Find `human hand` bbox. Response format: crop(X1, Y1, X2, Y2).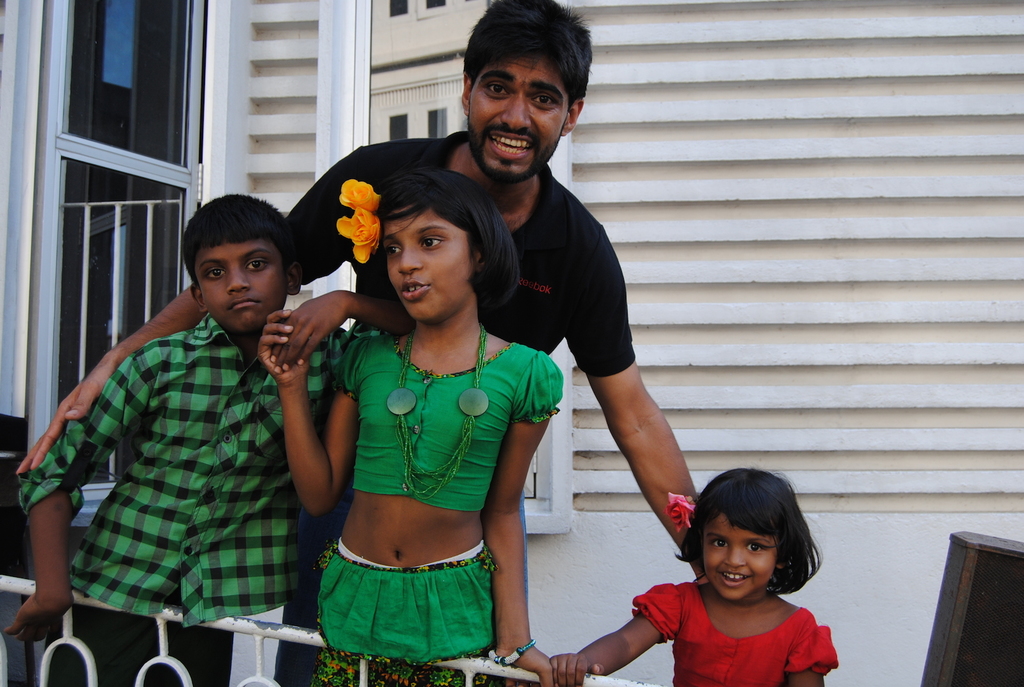
crop(497, 644, 553, 686).
